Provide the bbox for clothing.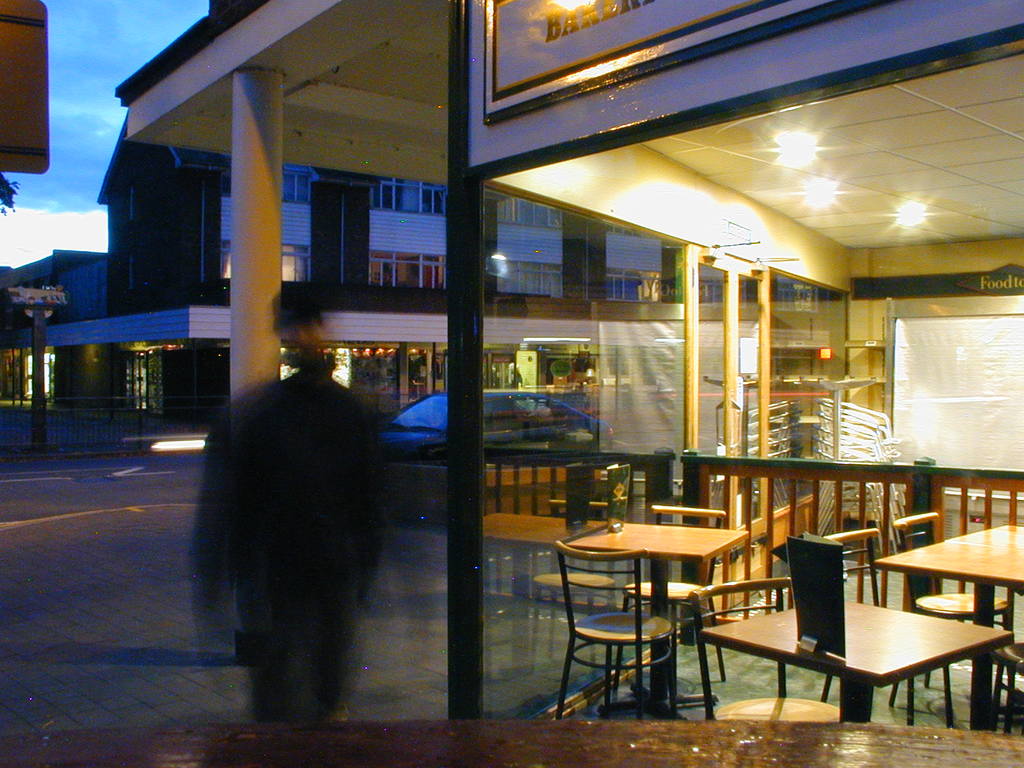
box=[192, 323, 401, 739].
